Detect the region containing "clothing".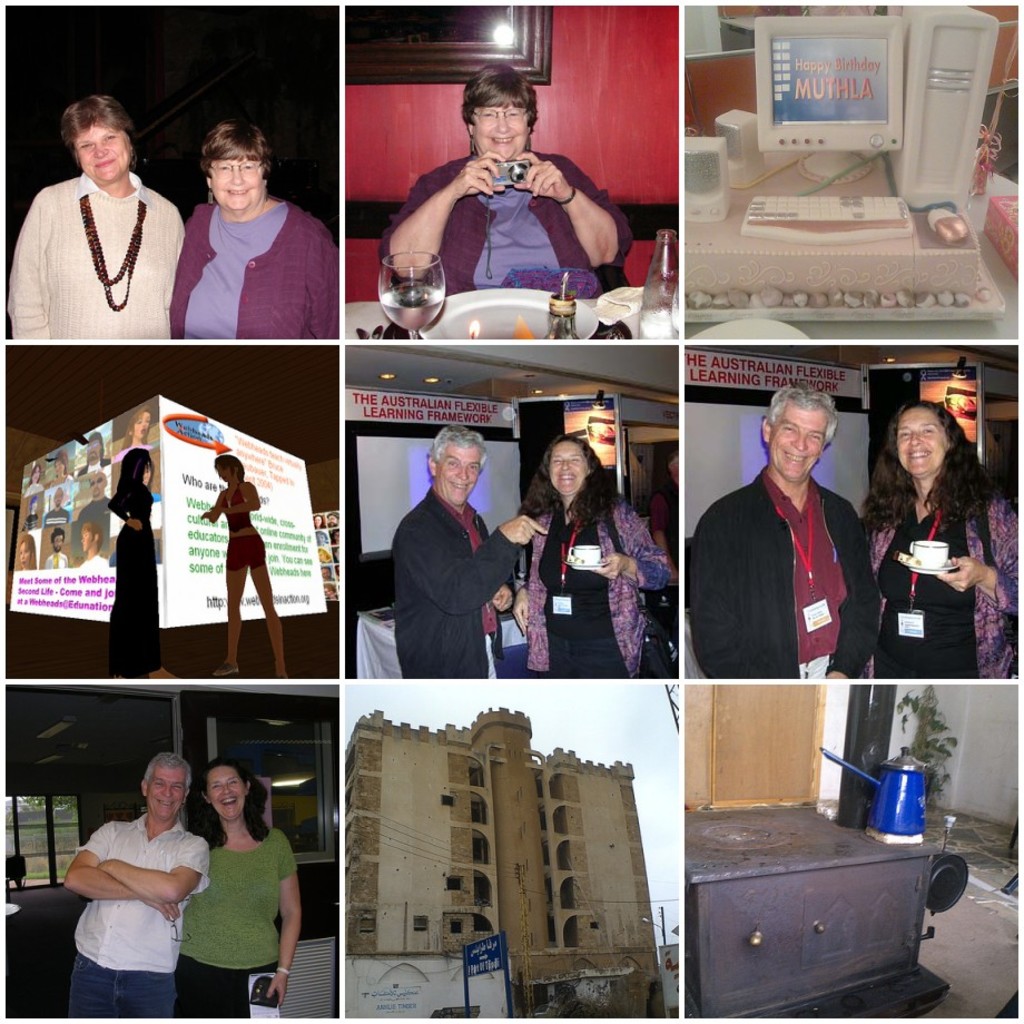
region(47, 471, 70, 489).
